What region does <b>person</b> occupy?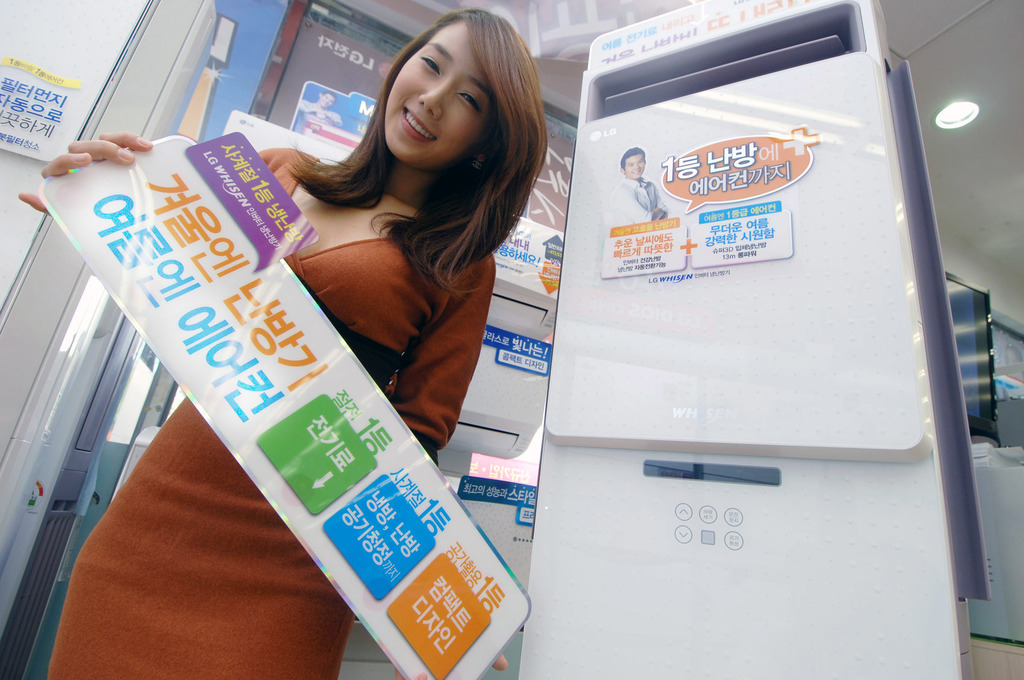
[291,83,346,129].
